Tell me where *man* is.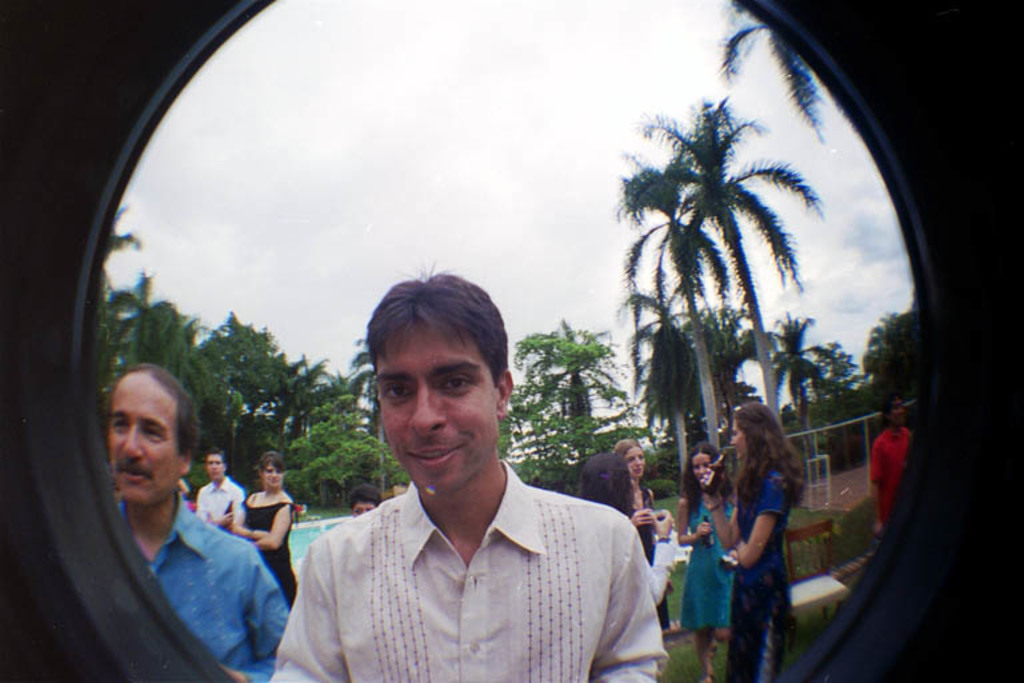
*man* is at detection(109, 364, 289, 682).
